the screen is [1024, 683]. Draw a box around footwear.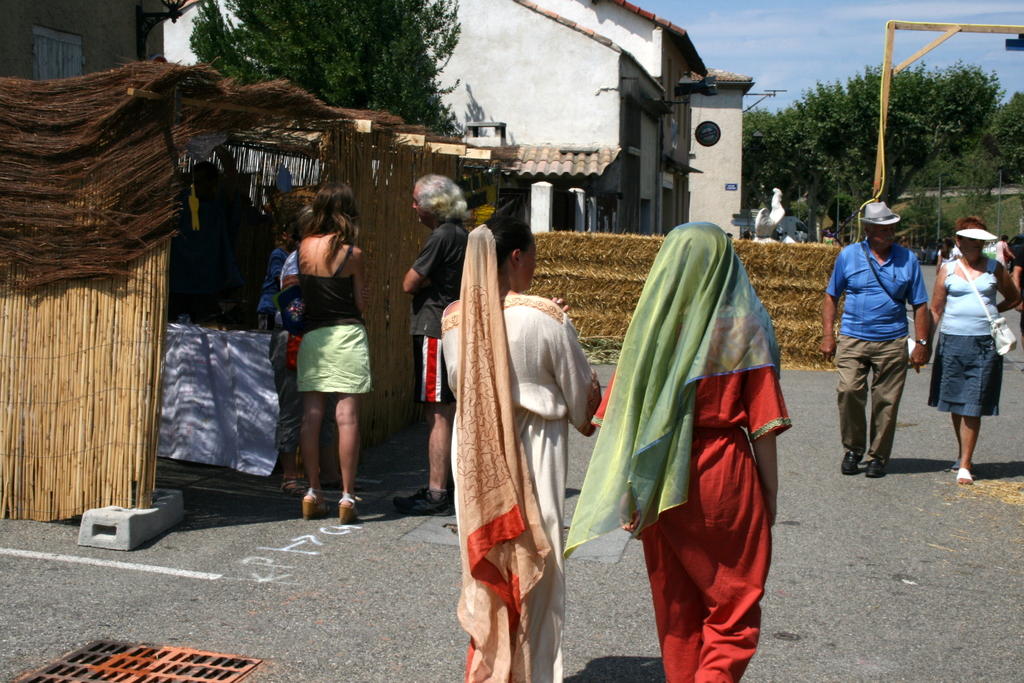
left=280, top=472, right=303, bottom=497.
